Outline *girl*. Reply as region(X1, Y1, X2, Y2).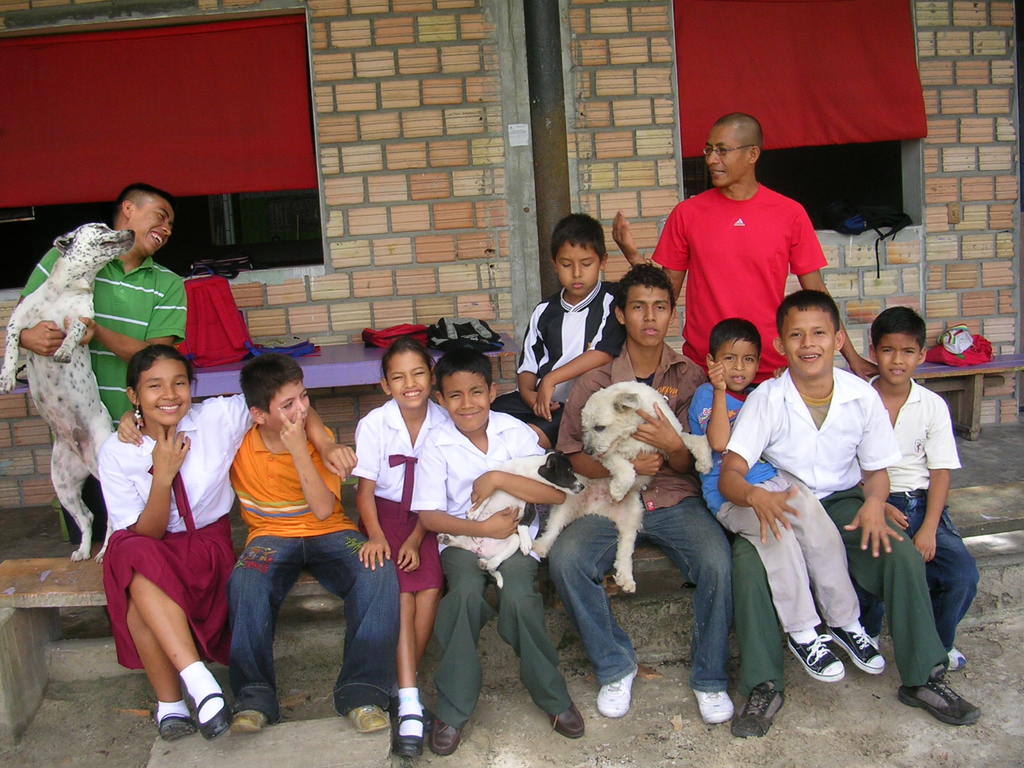
region(356, 335, 444, 762).
